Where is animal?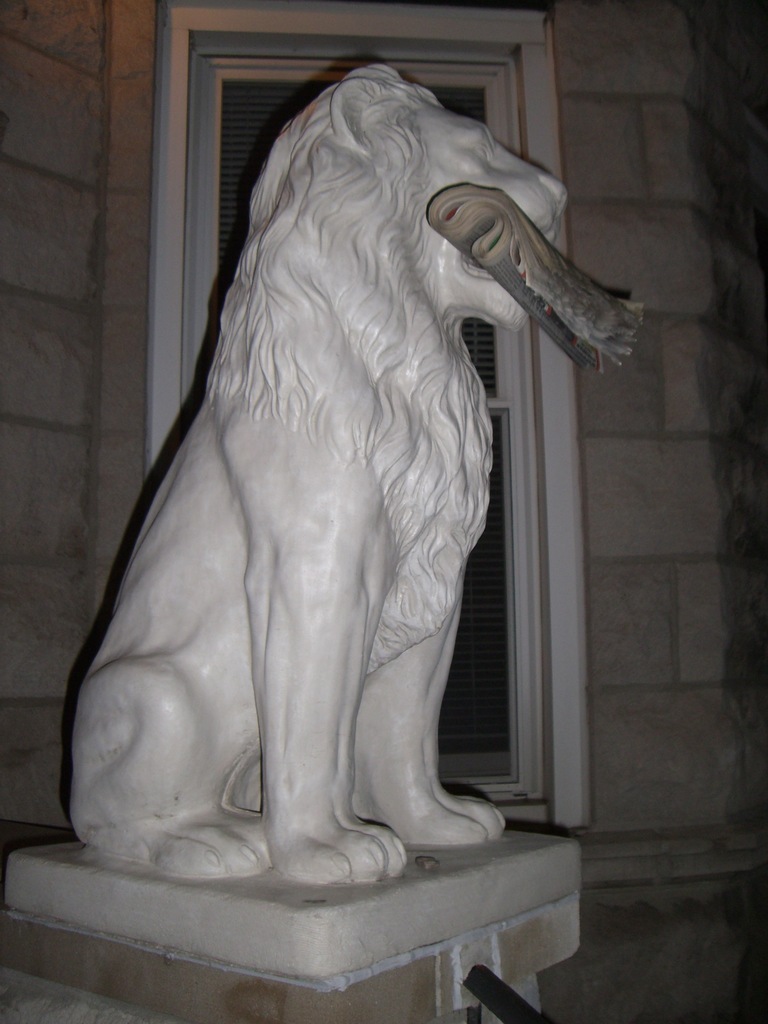
bbox(63, 57, 568, 893).
